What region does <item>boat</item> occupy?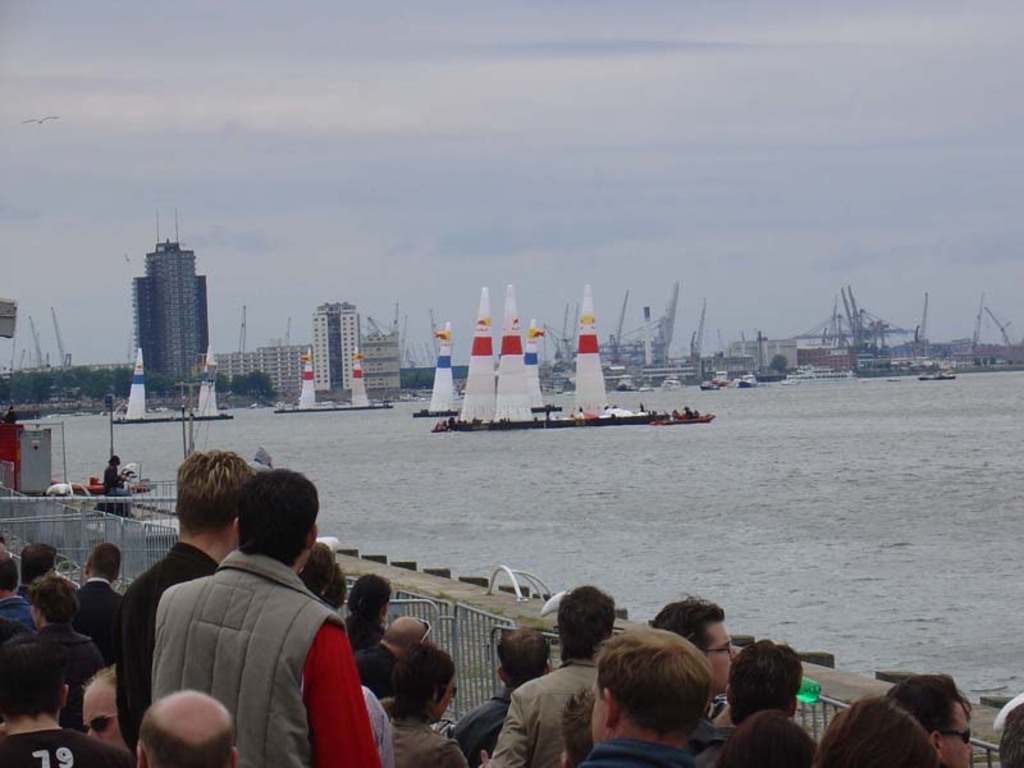
[left=410, top=319, right=454, bottom=419].
